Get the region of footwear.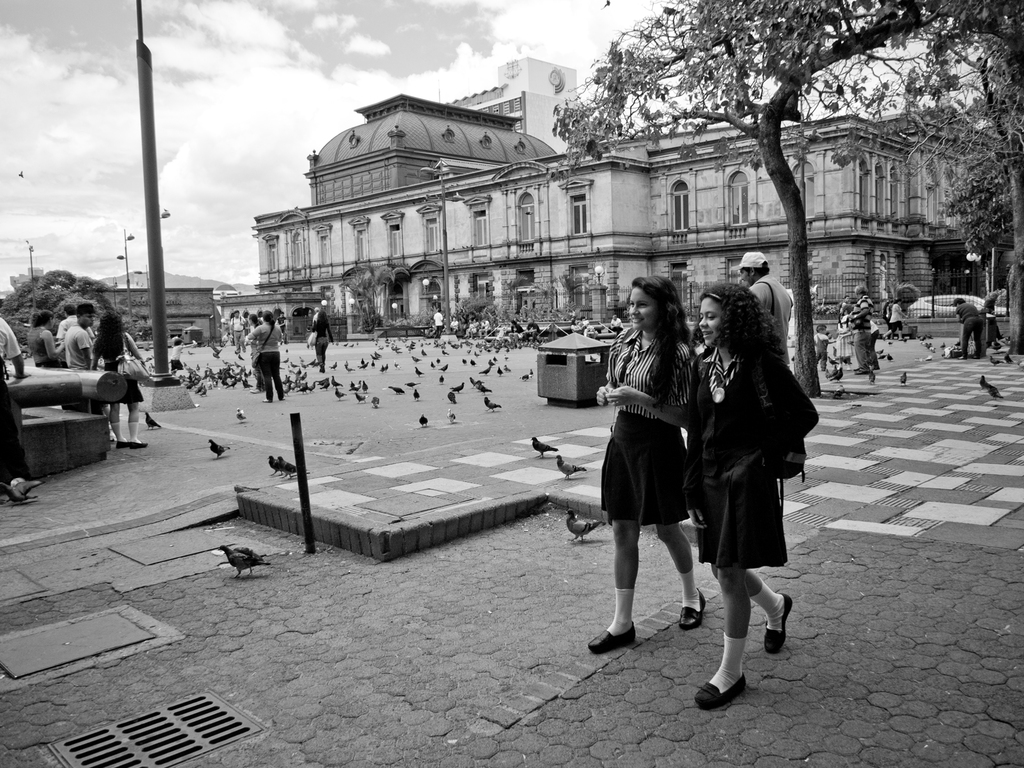
bbox(260, 394, 271, 404).
